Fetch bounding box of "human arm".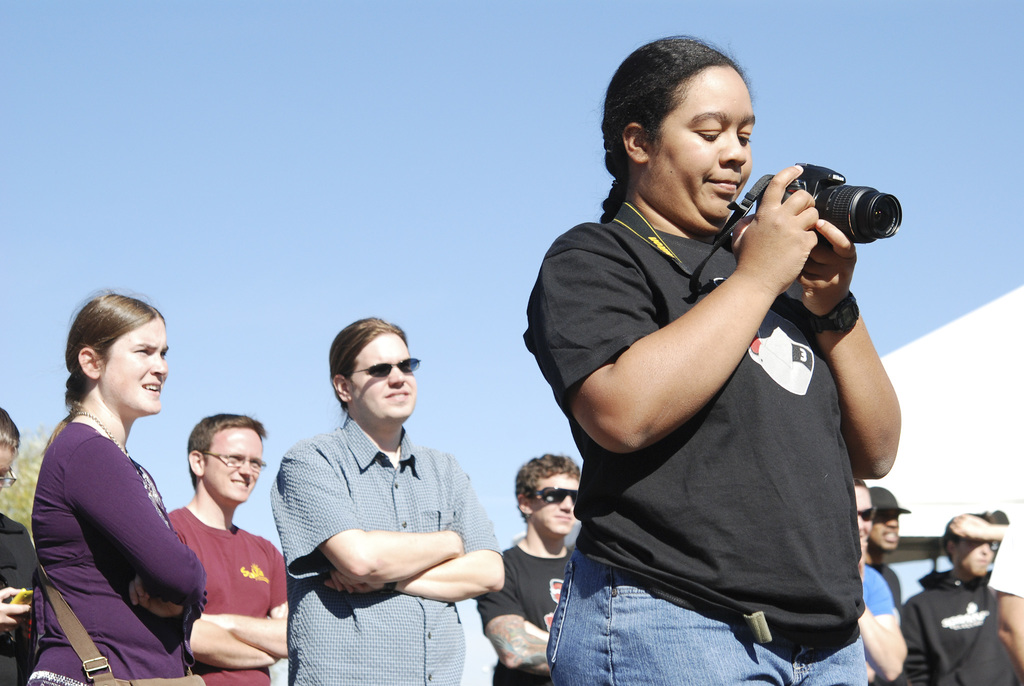
Bbox: x1=856 y1=536 x2=908 y2=685.
